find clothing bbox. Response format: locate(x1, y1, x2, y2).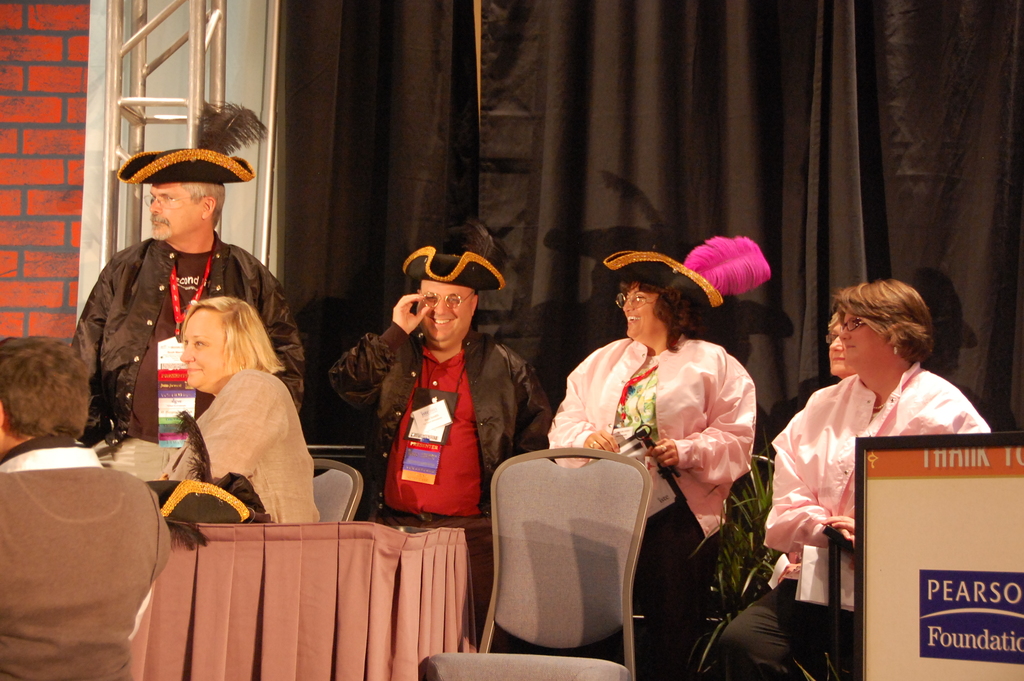
locate(0, 432, 171, 680).
